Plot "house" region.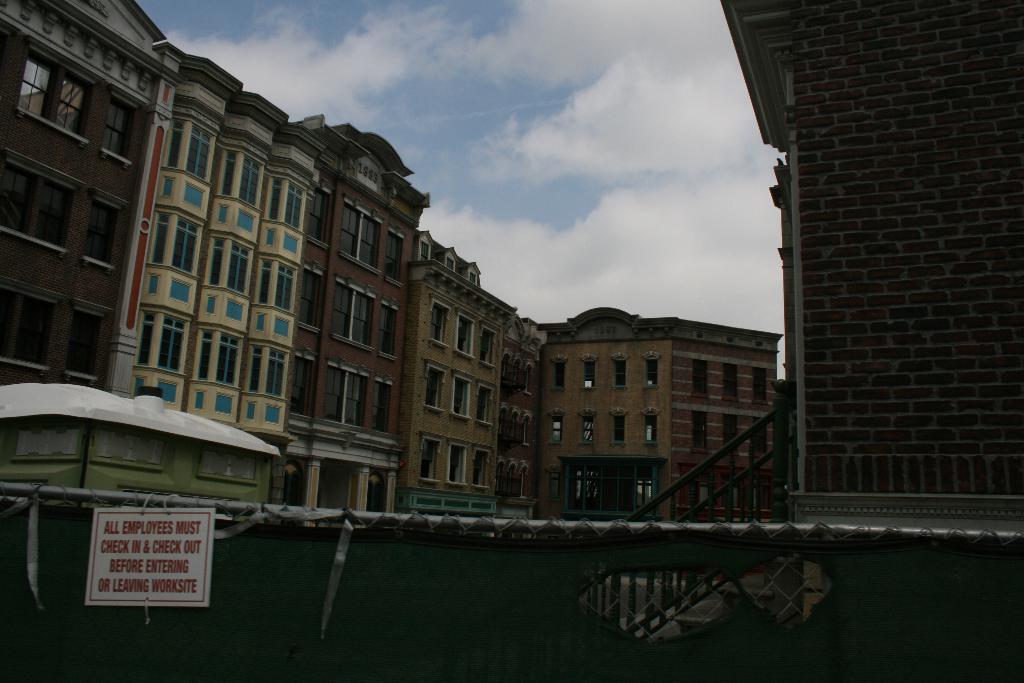
Plotted at pyautogui.locateOnScreen(393, 242, 534, 509).
